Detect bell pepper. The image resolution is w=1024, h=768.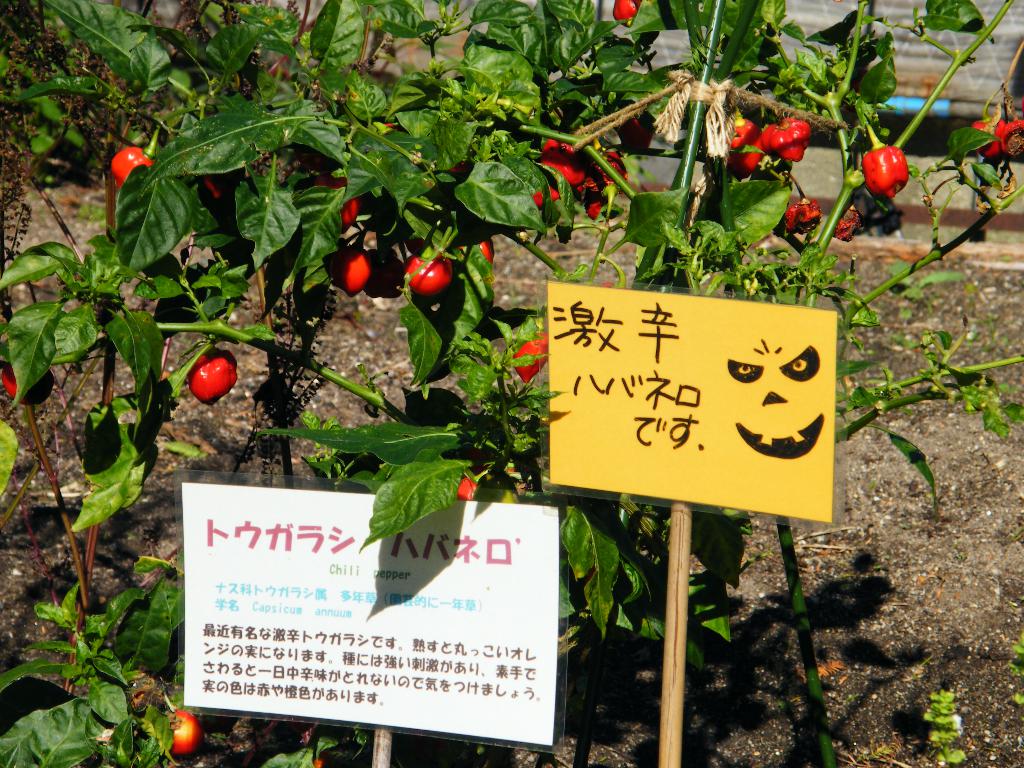
l=187, t=345, r=238, b=401.
